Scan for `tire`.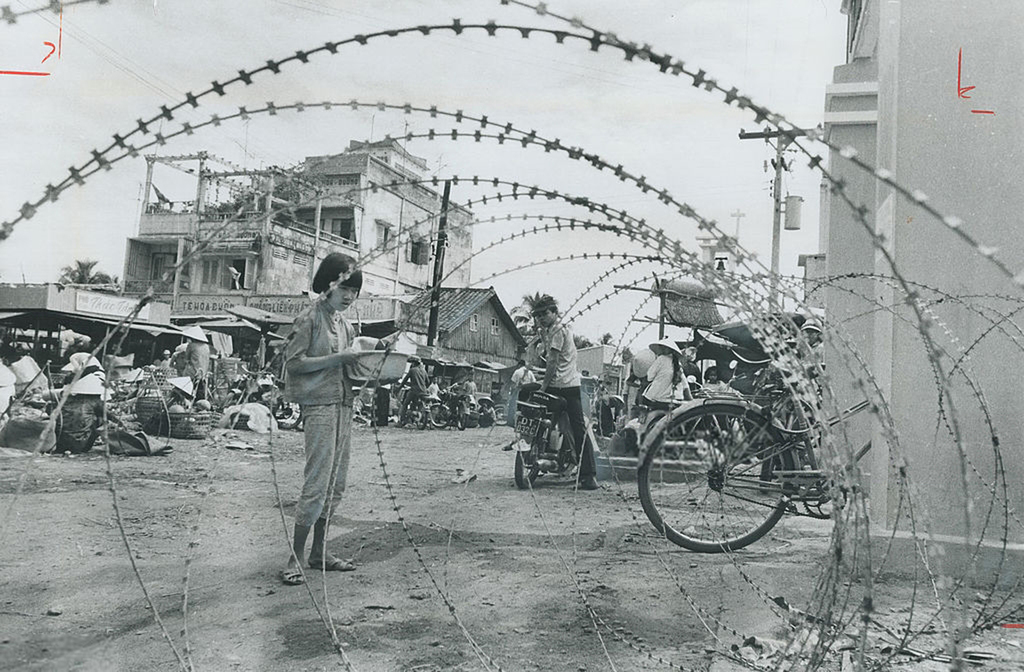
Scan result: x1=273 y1=399 x2=302 y2=430.
